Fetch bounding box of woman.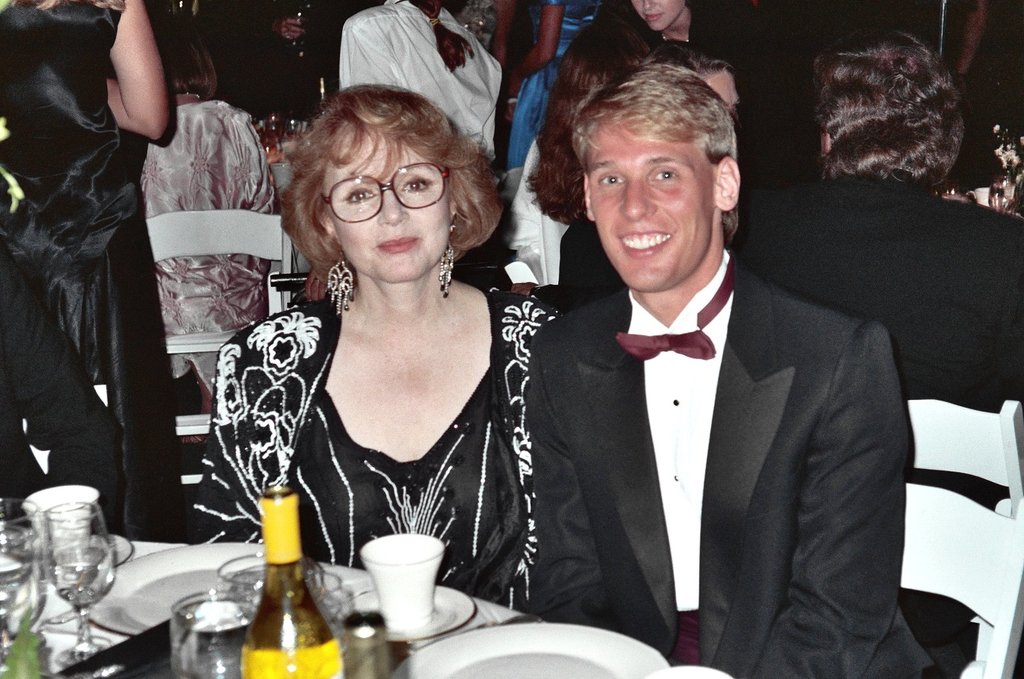
Bbox: (x1=0, y1=0, x2=179, y2=544).
